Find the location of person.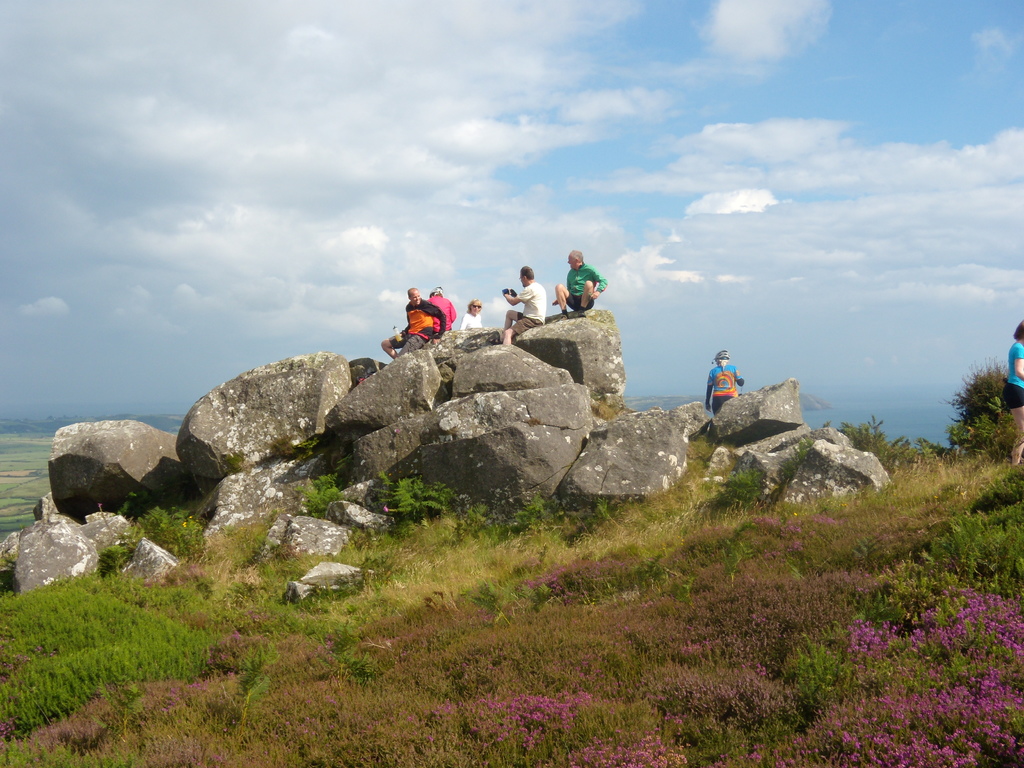
Location: [left=550, top=249, right=606, bottom=323].
